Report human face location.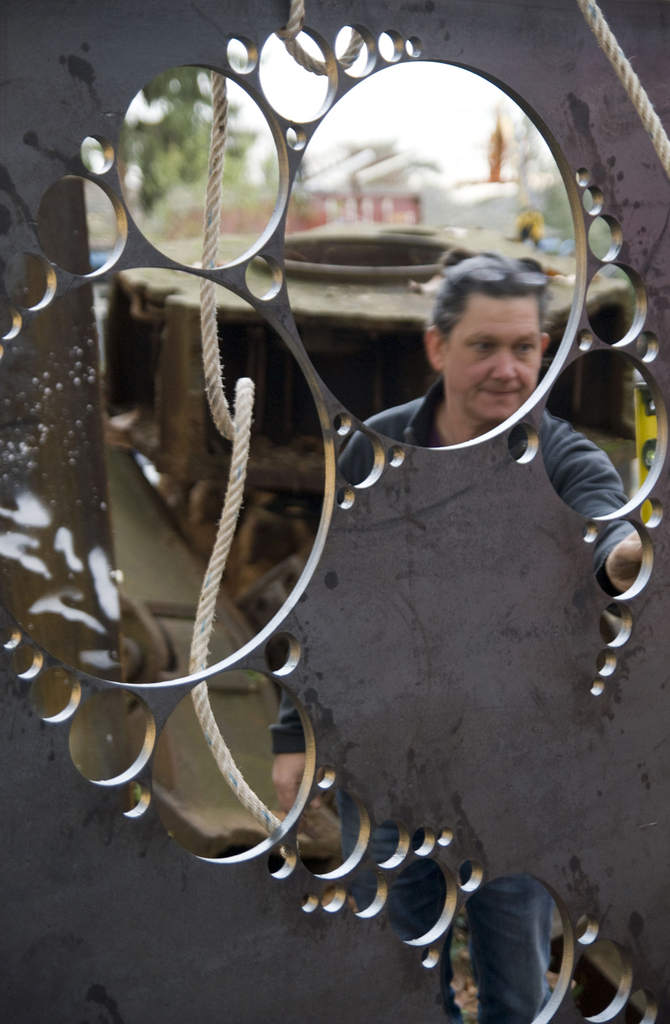
Report: 440,290,542,424.
